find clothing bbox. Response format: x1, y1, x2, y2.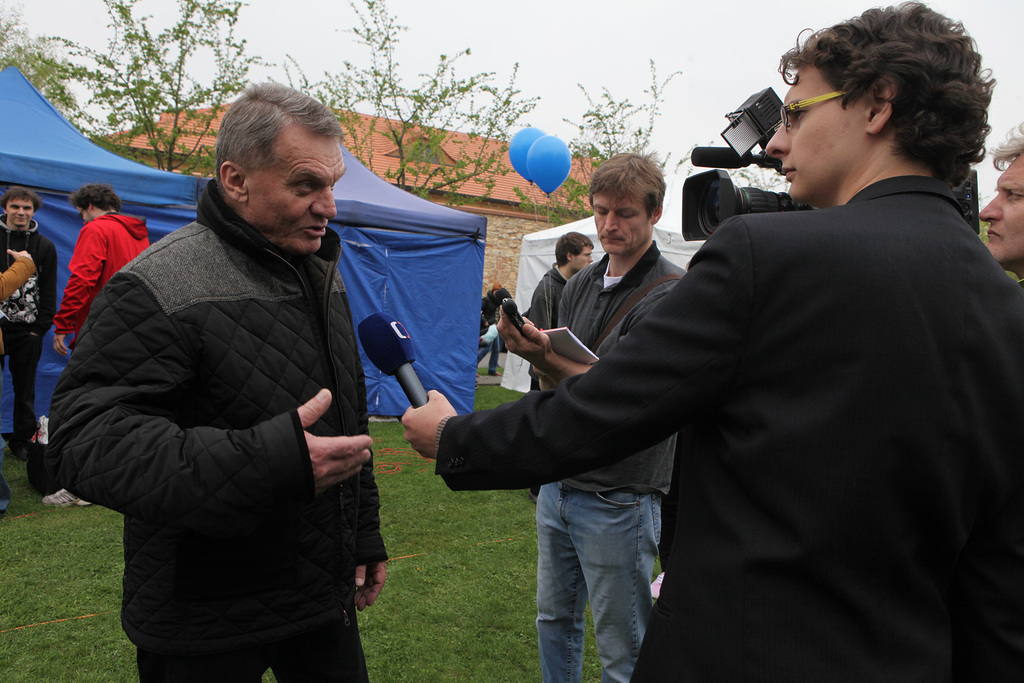
522, 260, 567, 499.
